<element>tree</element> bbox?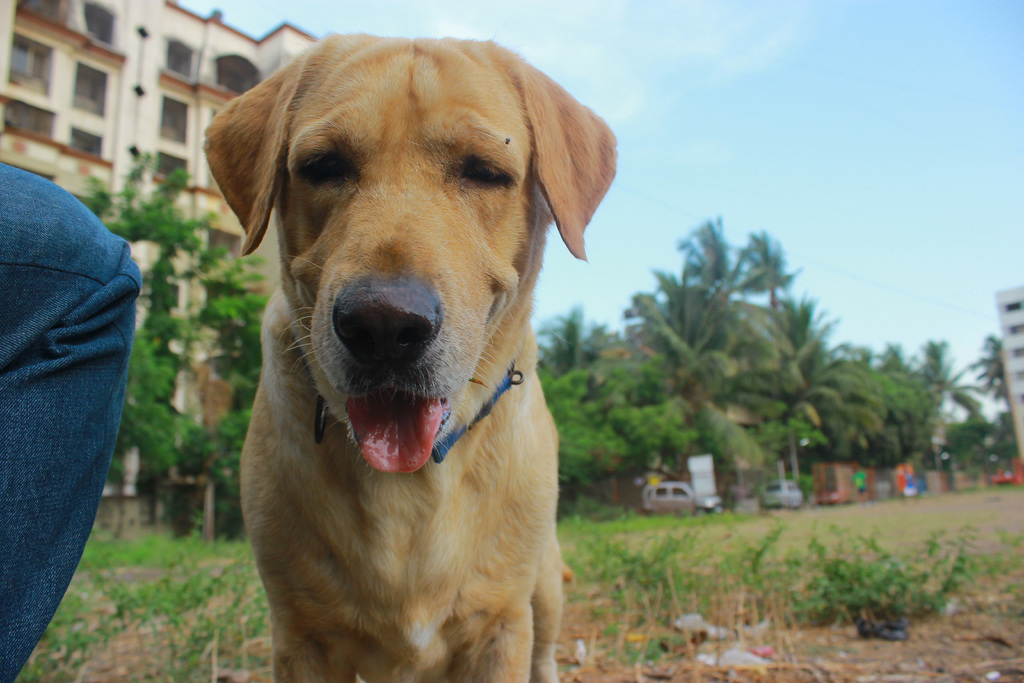
(528,347,623,491)
